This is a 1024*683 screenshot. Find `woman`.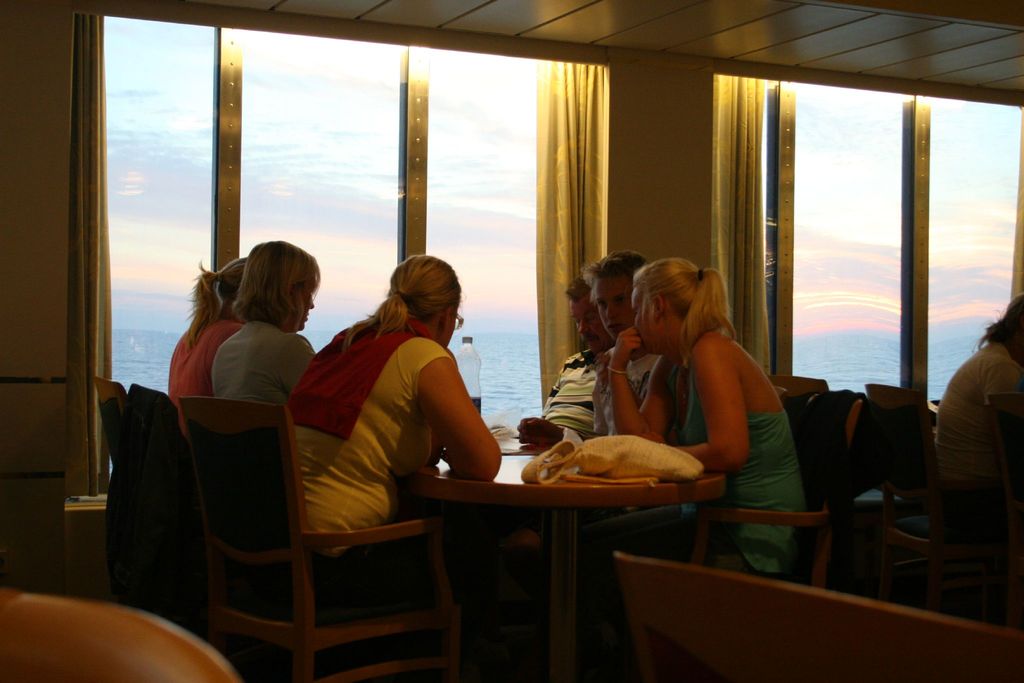
Bounding box: select_region(938, 297, 1023, 520).
